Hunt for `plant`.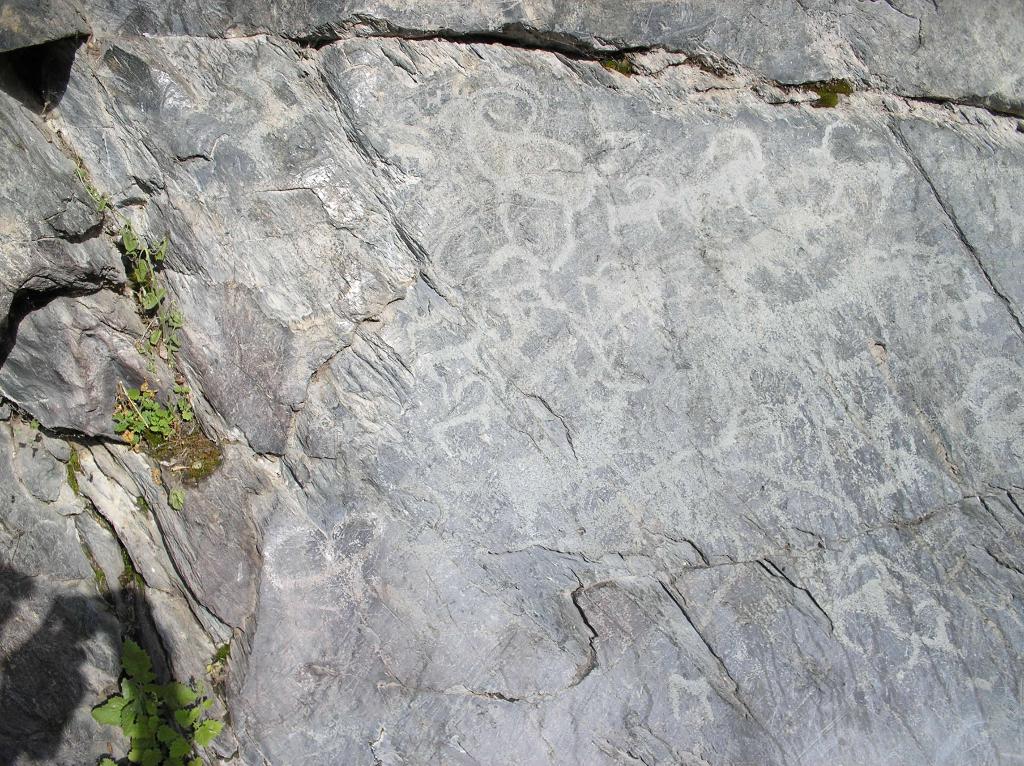
Hunted down at x1=107 y1=387 x2=166 y2=446.
